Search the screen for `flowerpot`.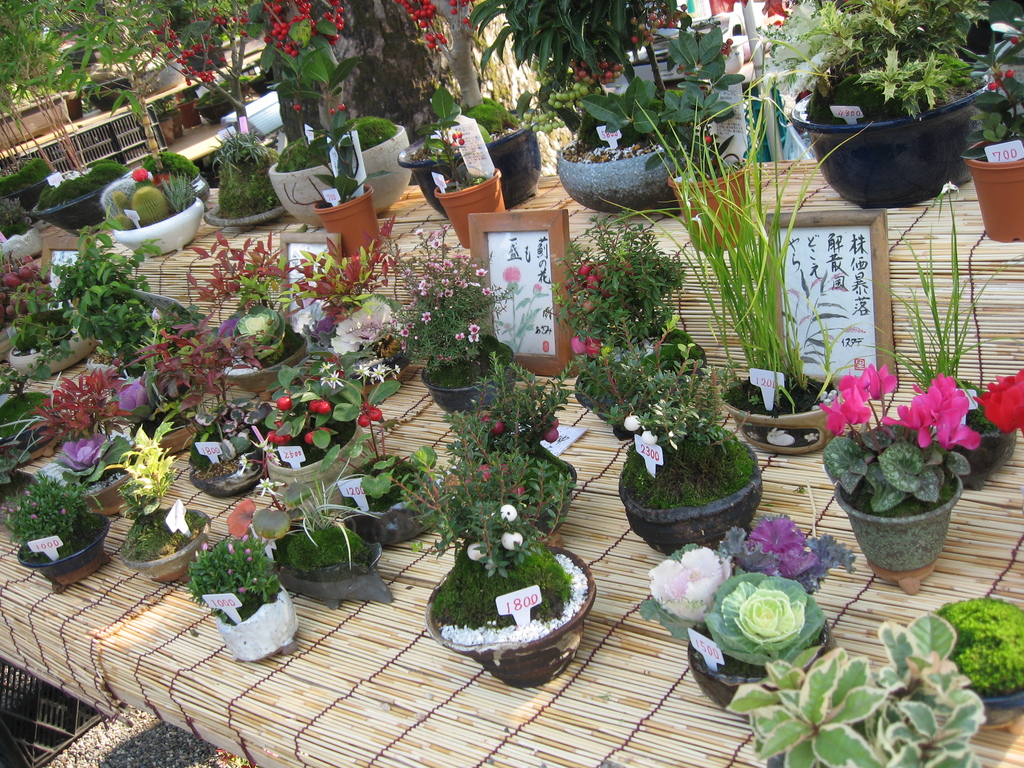
Found at {"x1": 161, "y1": 108, "x2": 186, "y2": 135}.
